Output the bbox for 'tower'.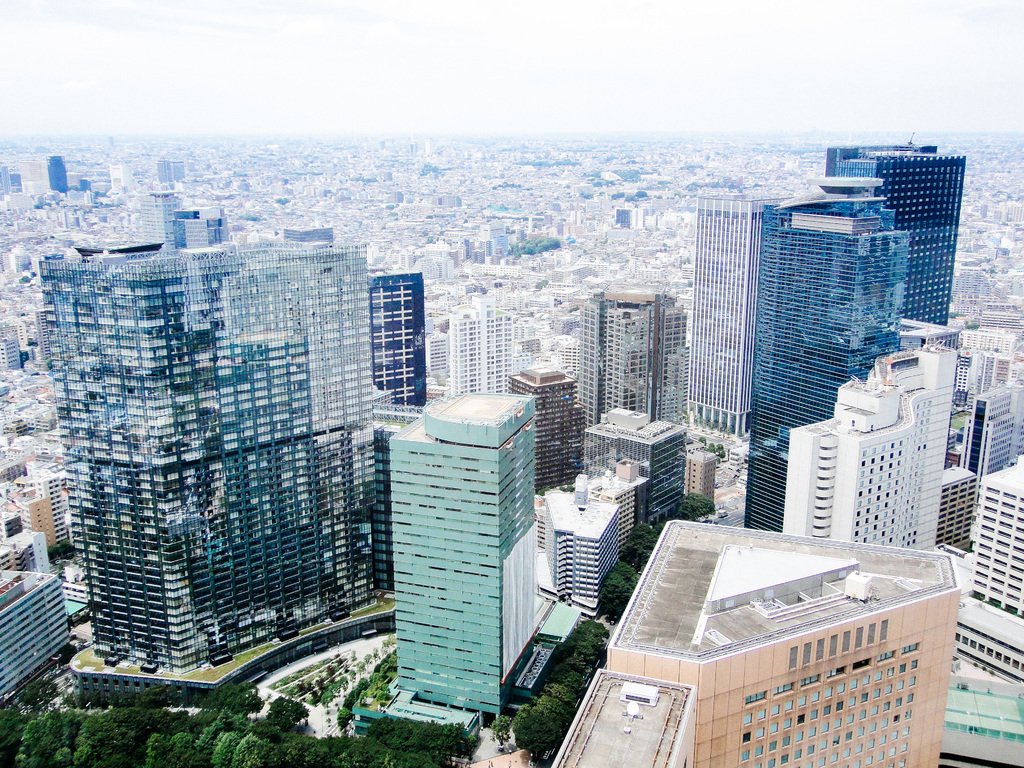
<region>679, 189, 788, 451</region>.
